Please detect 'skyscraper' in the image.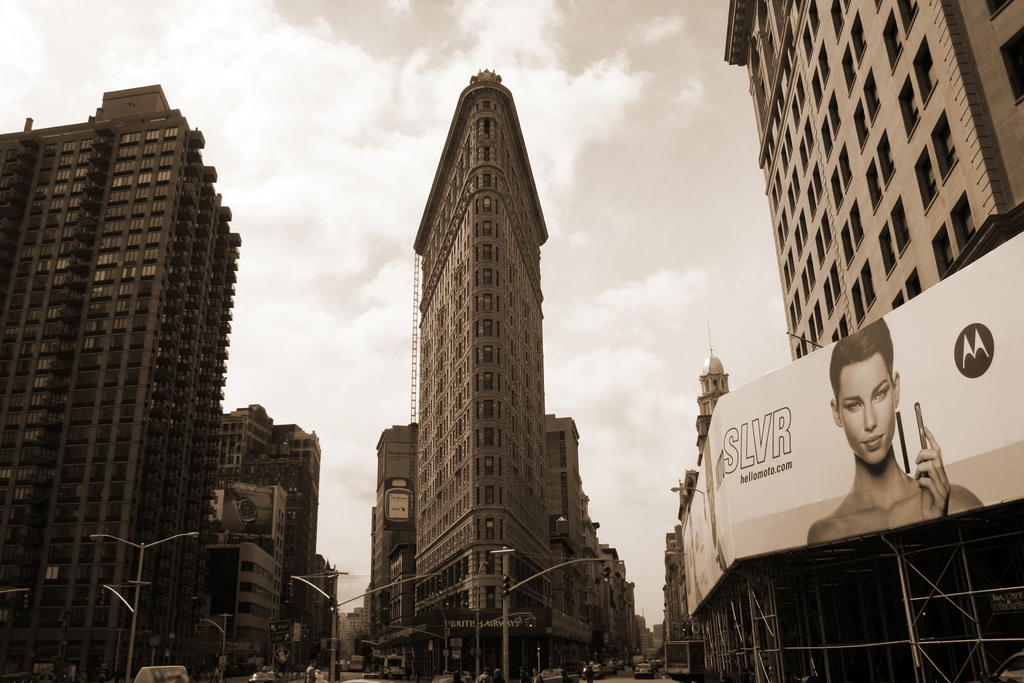
[0, 106, 243, 679].
